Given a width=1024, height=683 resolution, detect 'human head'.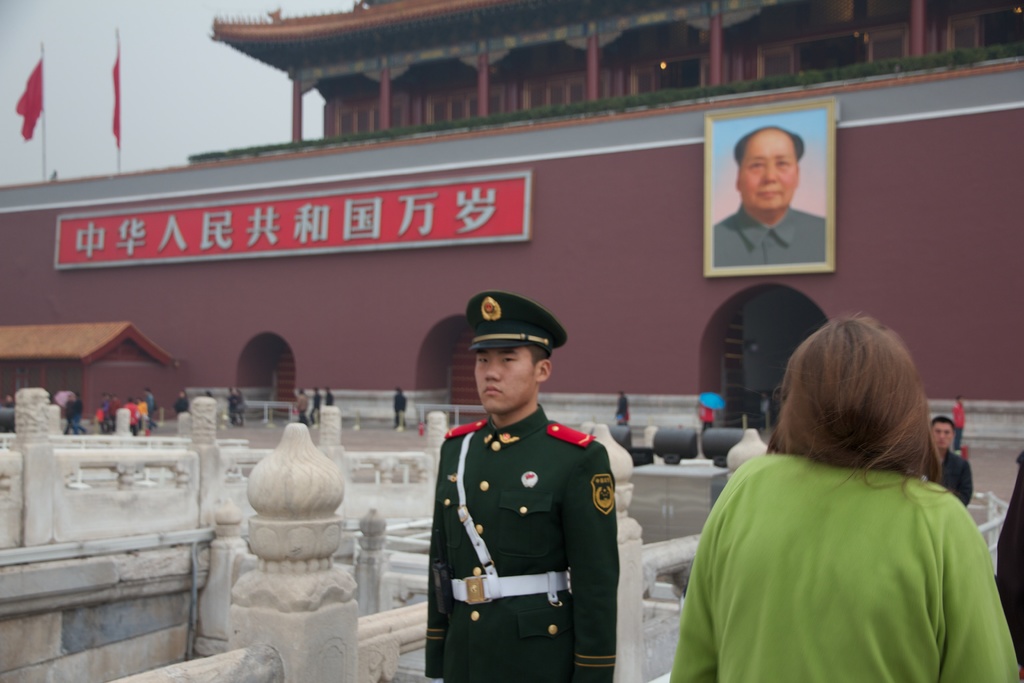
Rect(235, 389, 244, 397).
